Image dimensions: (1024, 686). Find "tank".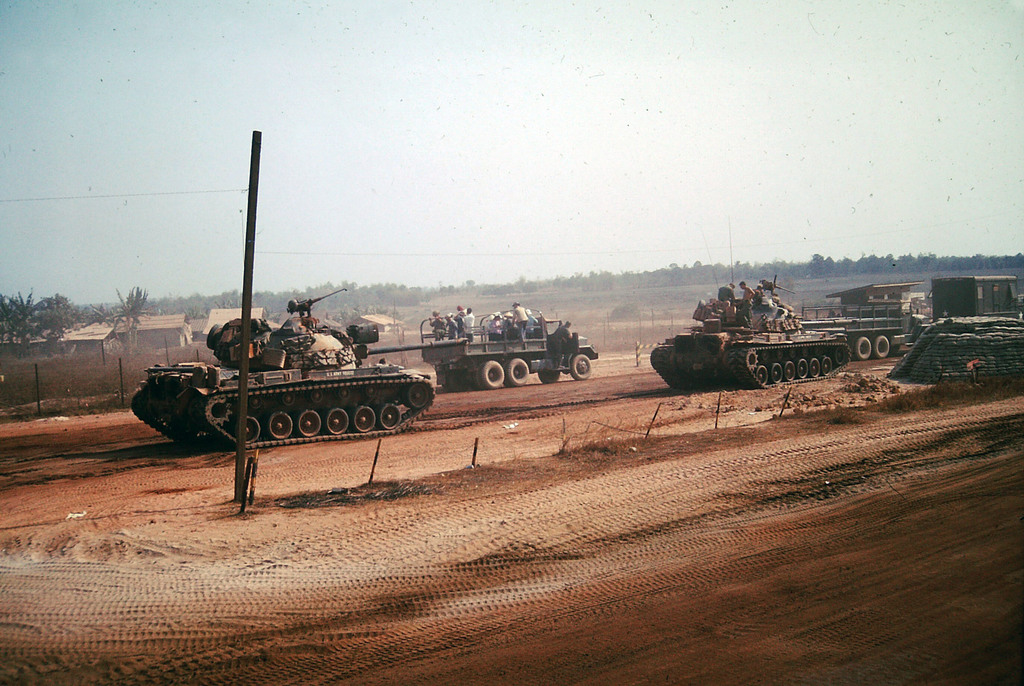
129 285 470 448.
